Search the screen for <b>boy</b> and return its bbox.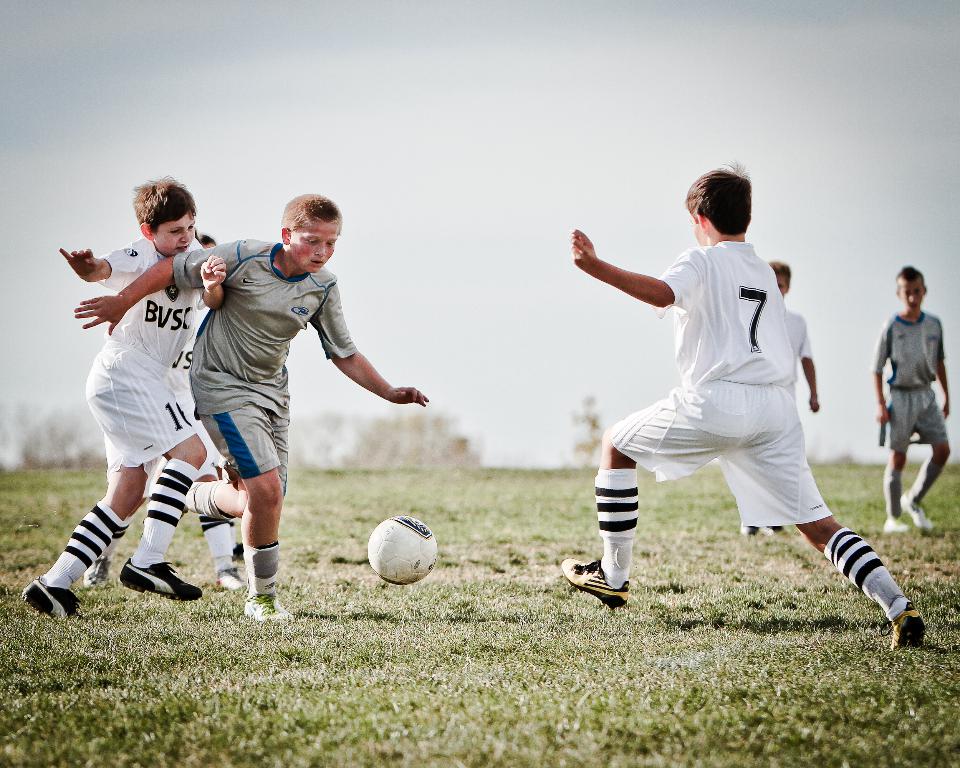
Found: 552/160/925/664.
